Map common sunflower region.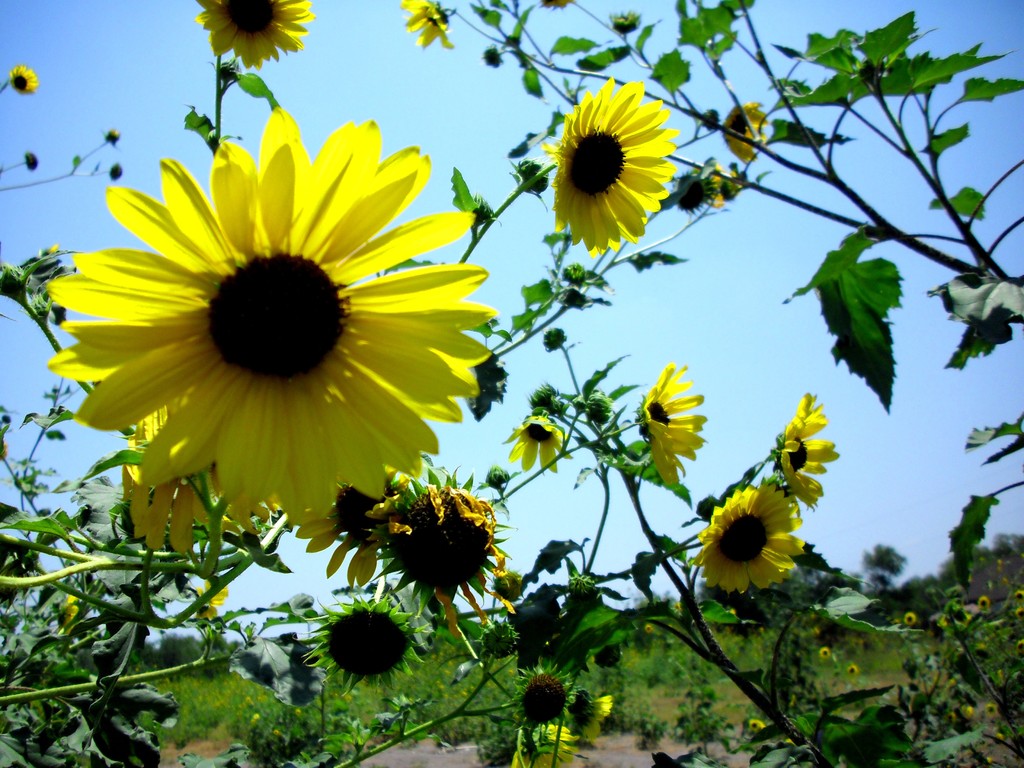
Mapped to pyautogui.locateOnScreen(515, 723, 584, 765).
